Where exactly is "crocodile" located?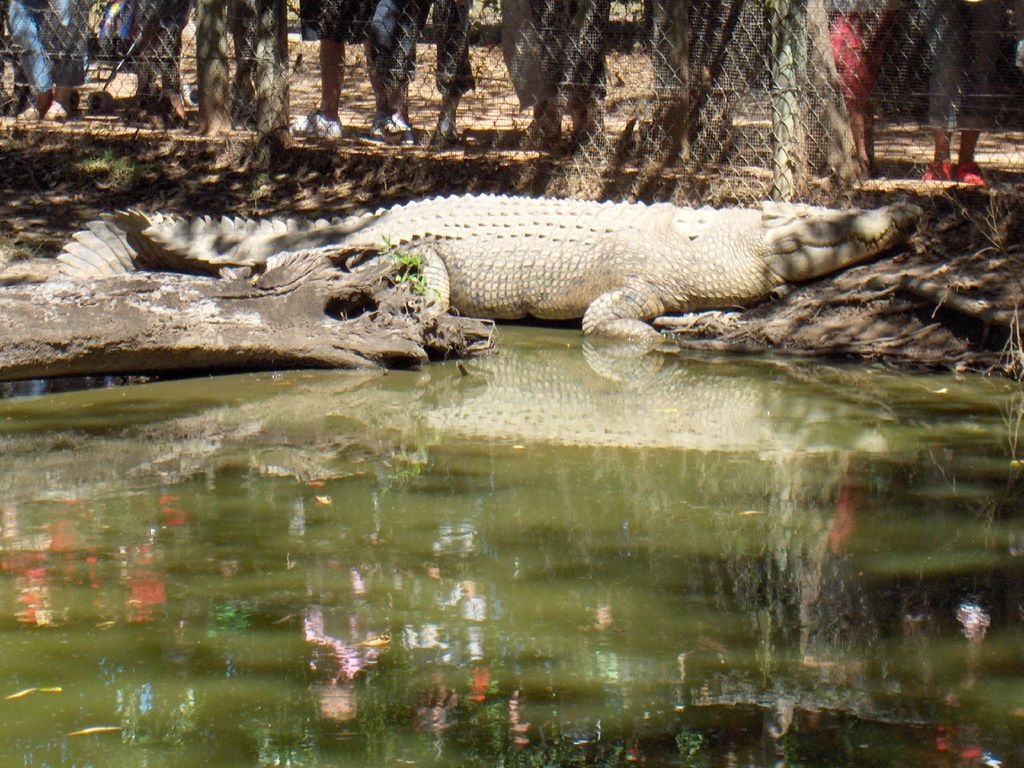
Its bounding box is [45, 200, 927, 340].
